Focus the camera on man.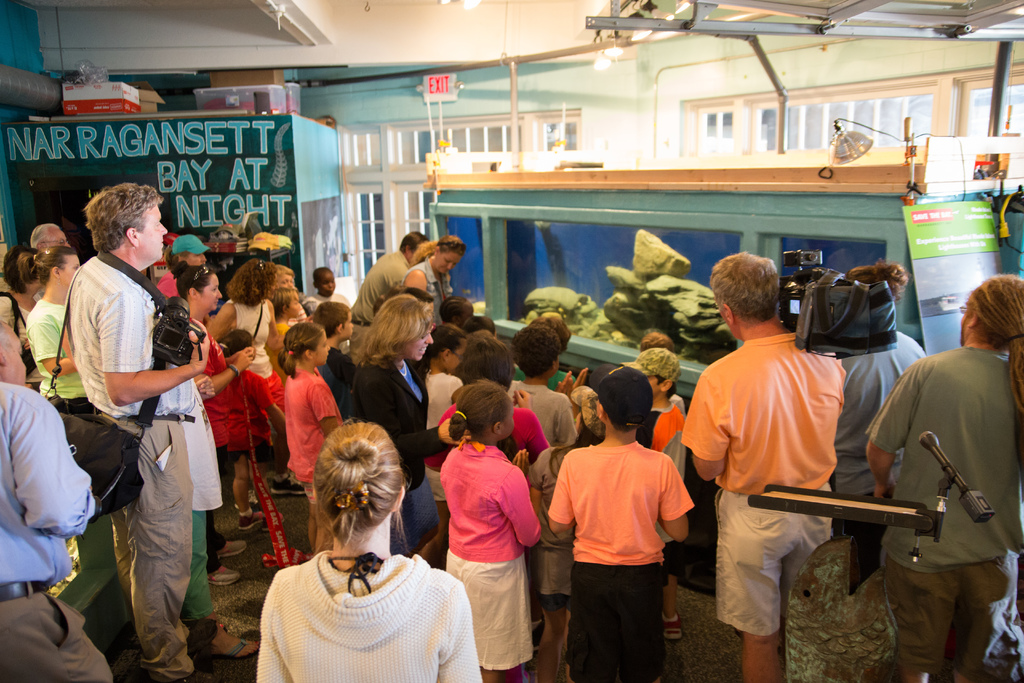
Focus region: <box>43,184,214,682</box>.
